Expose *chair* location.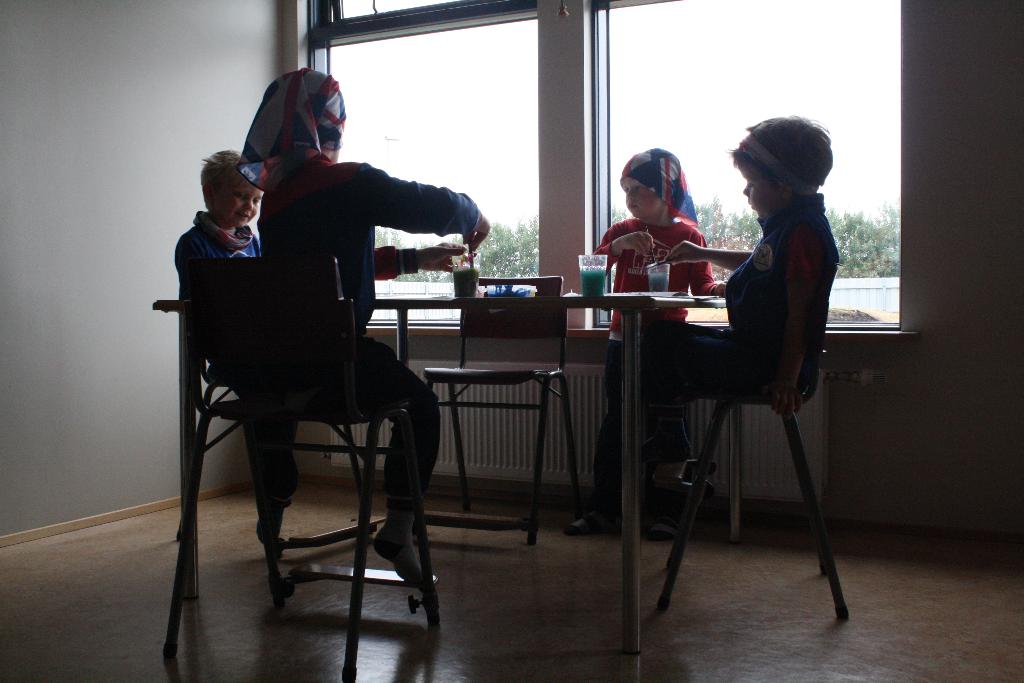
Exposed at <region>416, 277, 585, 541</region>.
